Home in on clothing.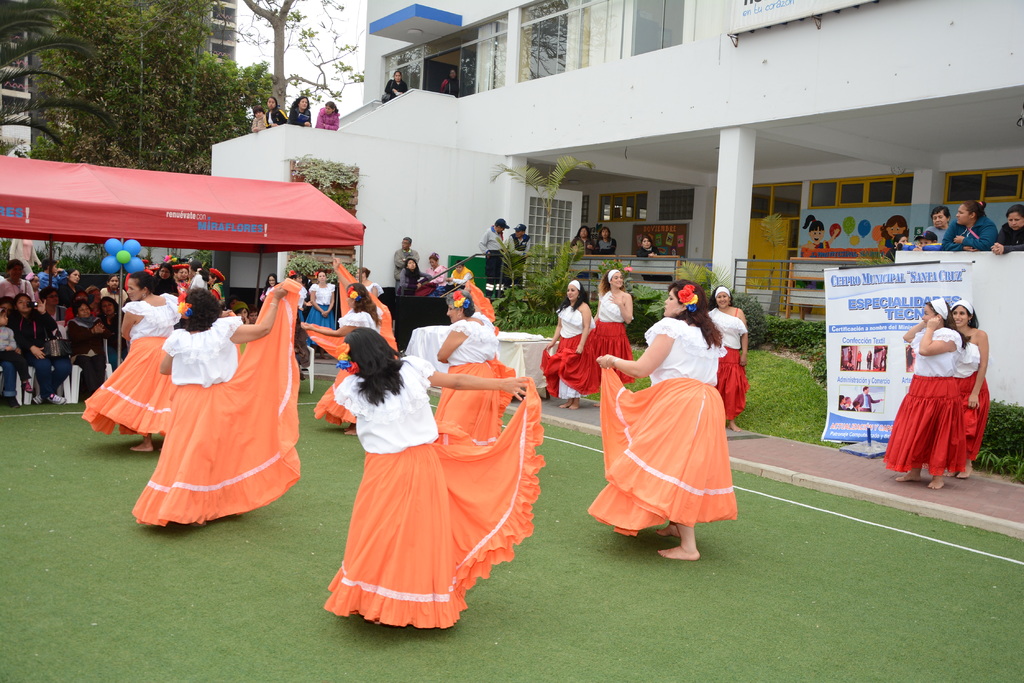
Homed in at left=75, top=296, right=186, bottom=456.
